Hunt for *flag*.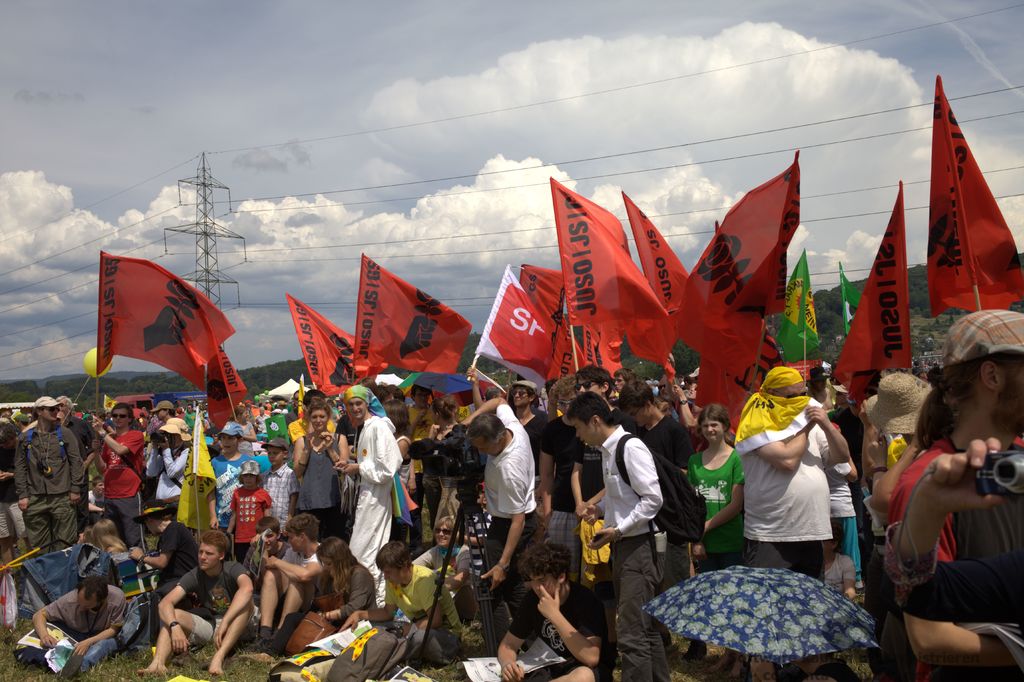
Hunted down at {"left": 553, "top": 181, "right": 669, "bottom": 364}.
